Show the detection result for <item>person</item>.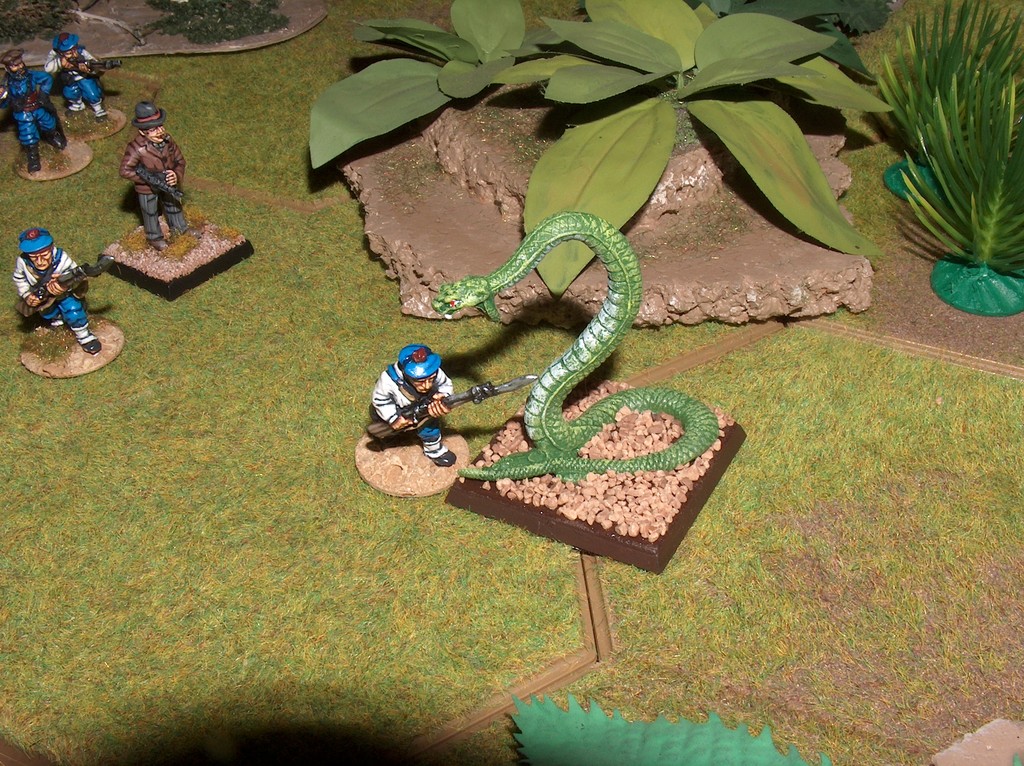
left=11, top=225, right=103, bottom=353.
